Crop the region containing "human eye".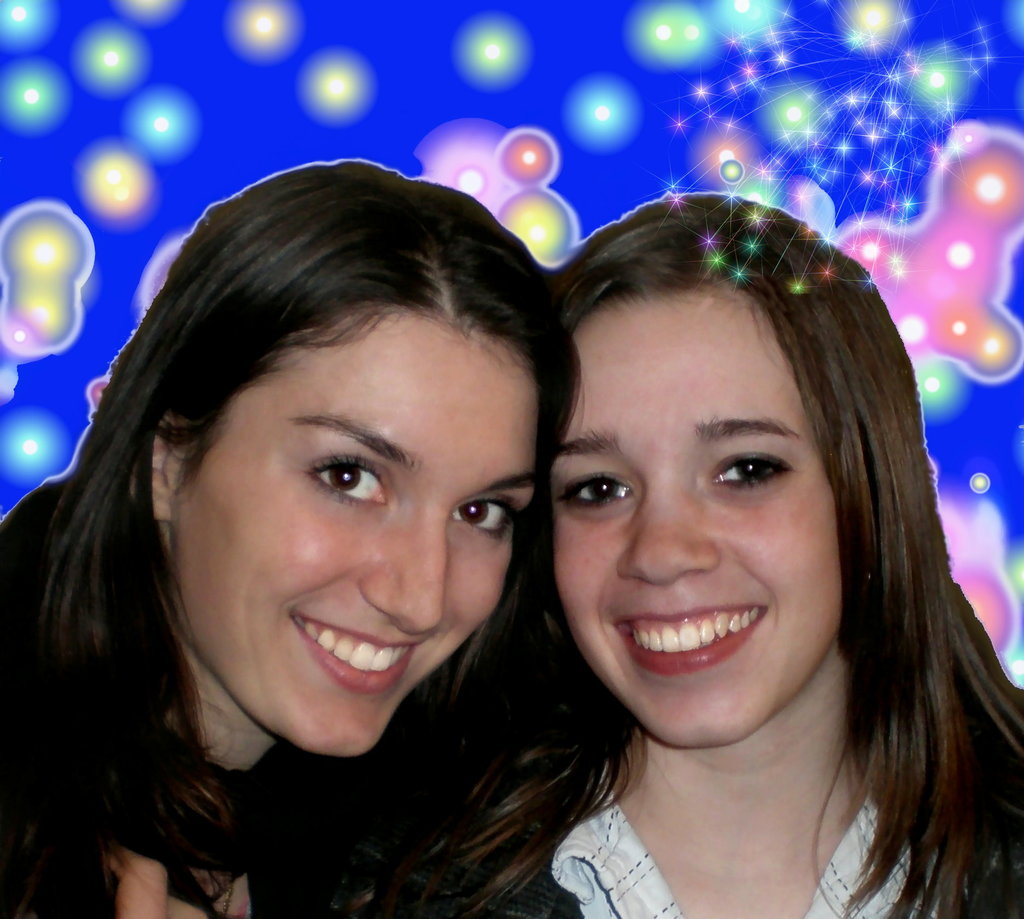
Crop region: (x1=303, y1=452, x2=396, y2=508).
